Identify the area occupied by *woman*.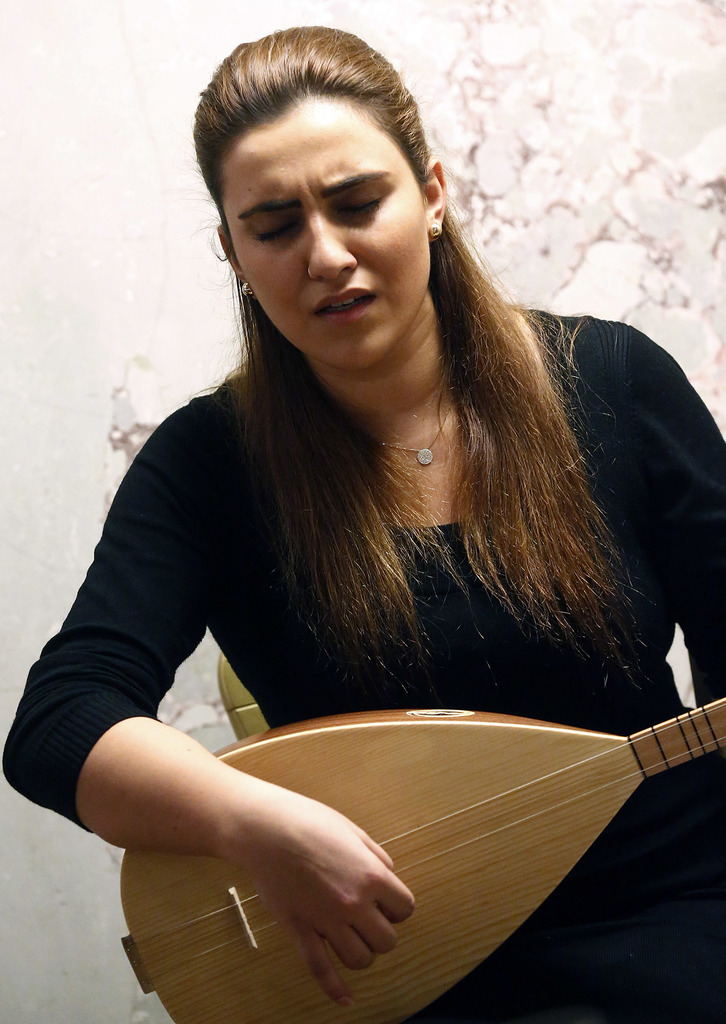
Area: [37, 49, 722, 995].
